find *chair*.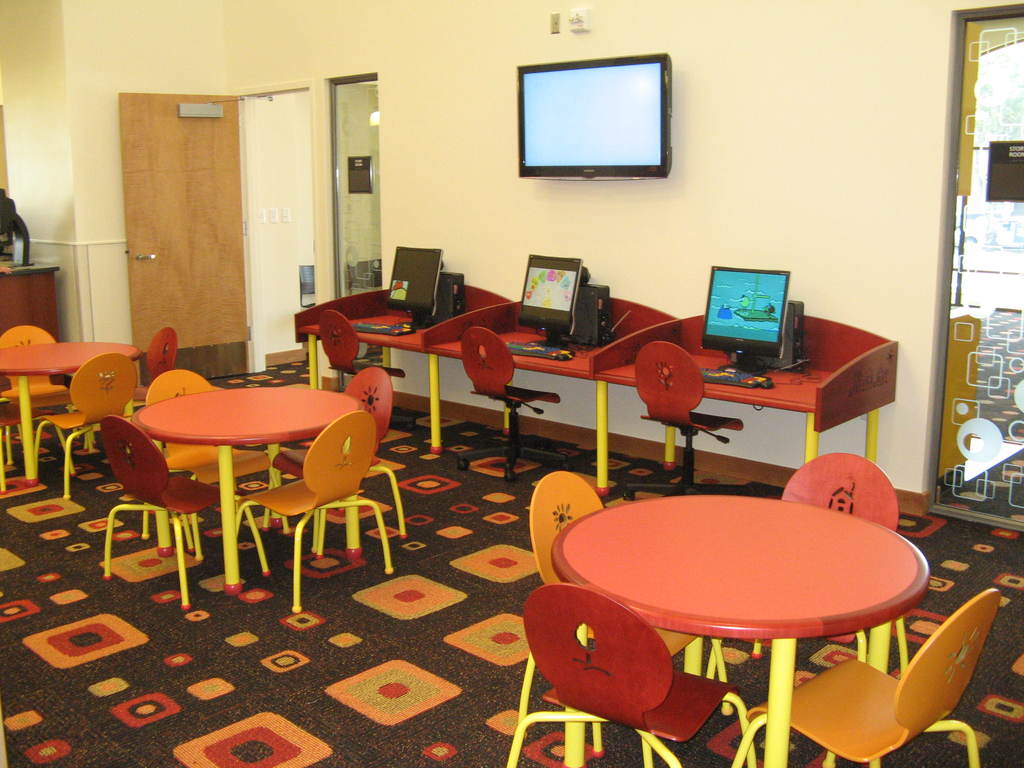
(left=613, top=339, right=759, bottom=505).
